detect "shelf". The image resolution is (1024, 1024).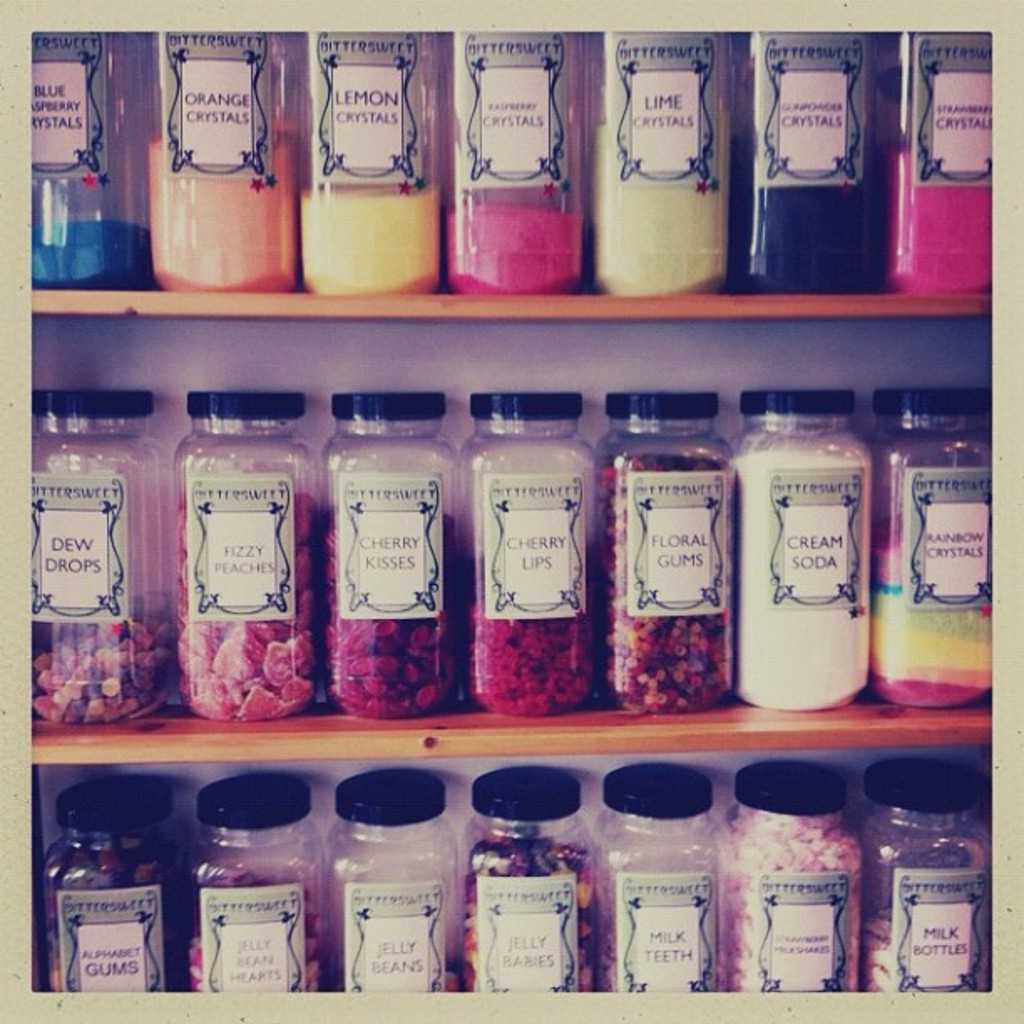
[left=28, top=286, right=992, bottom=320].
